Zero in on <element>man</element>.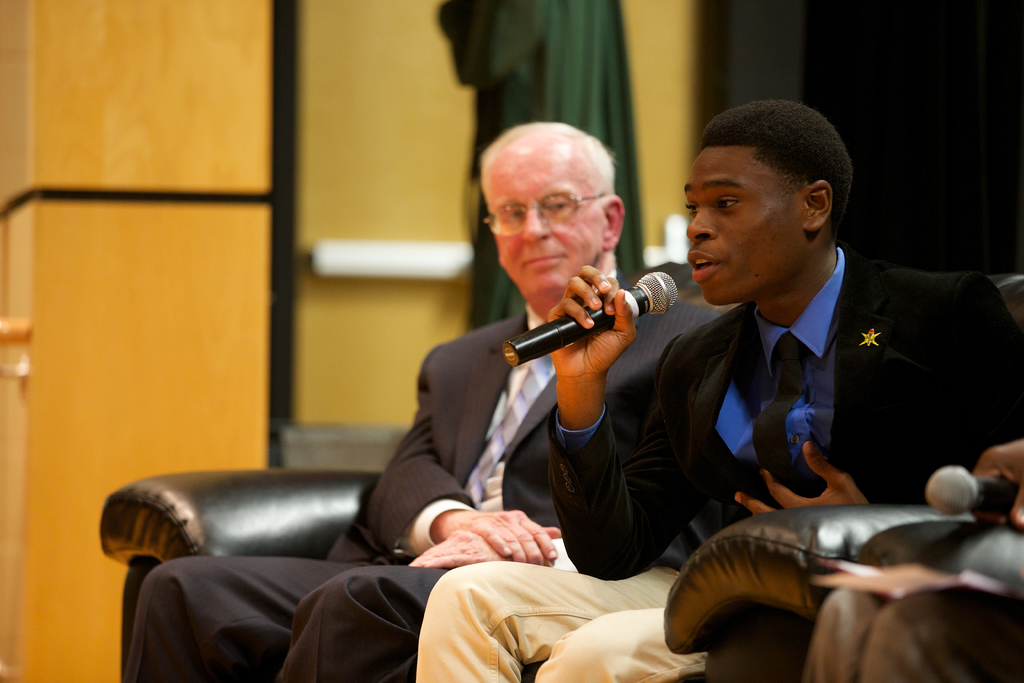
Zeroed in: Rect(412, 96, 1023, 682).
